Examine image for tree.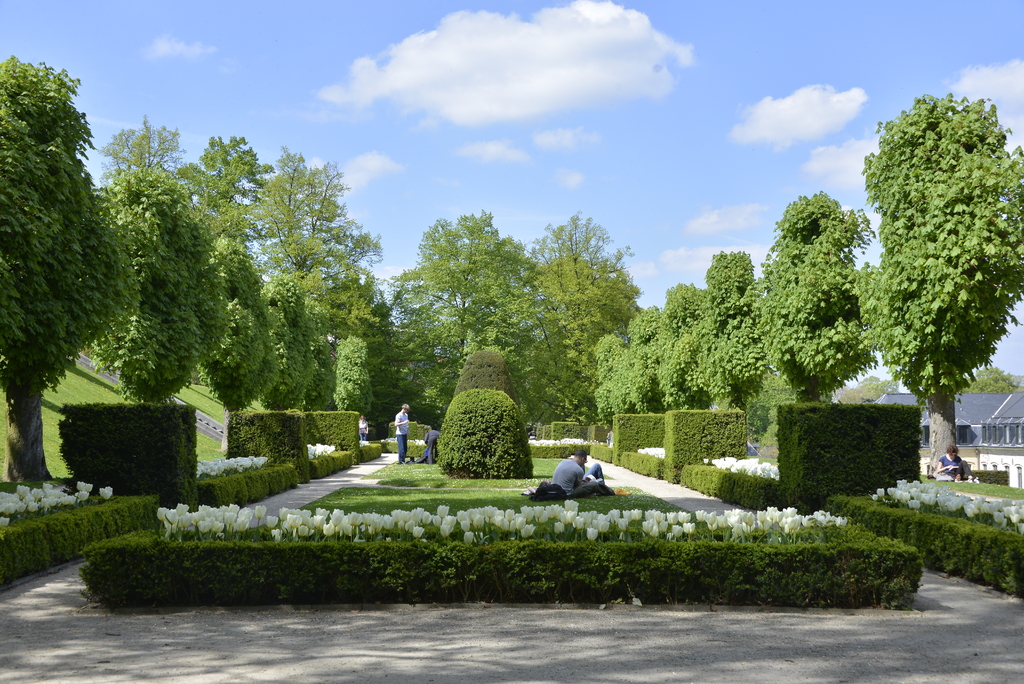
Examination result: Rect(593, 334, 634, 430).
